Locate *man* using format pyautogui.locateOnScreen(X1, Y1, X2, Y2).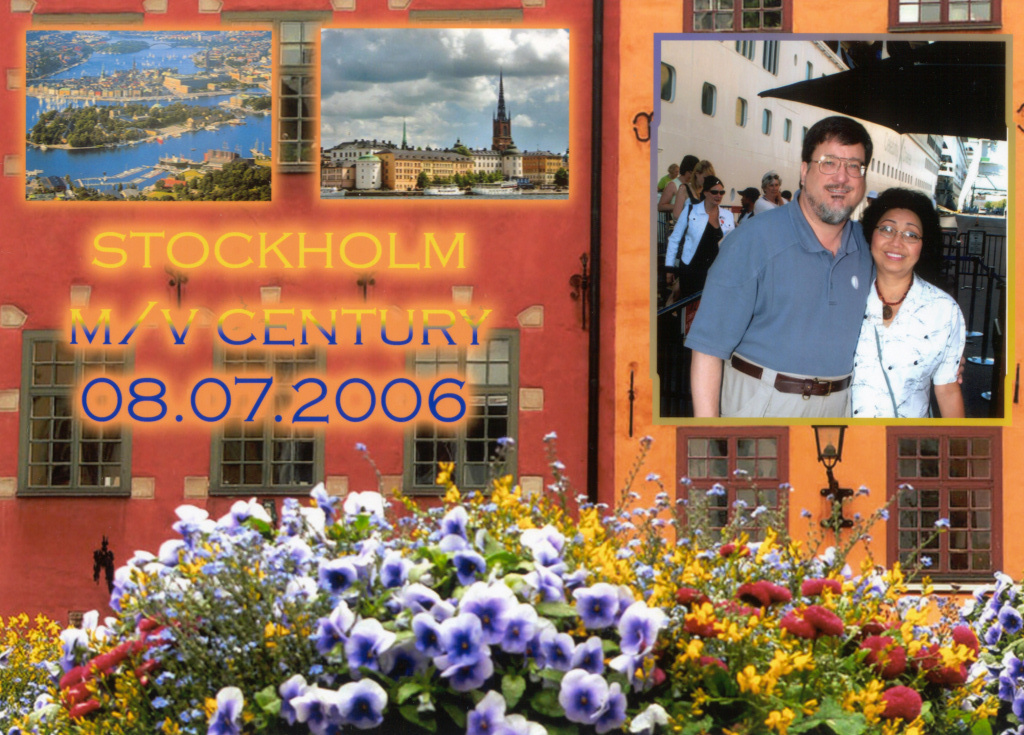
pyautogui.locateOnScreen(699, 123, 920, 446).
